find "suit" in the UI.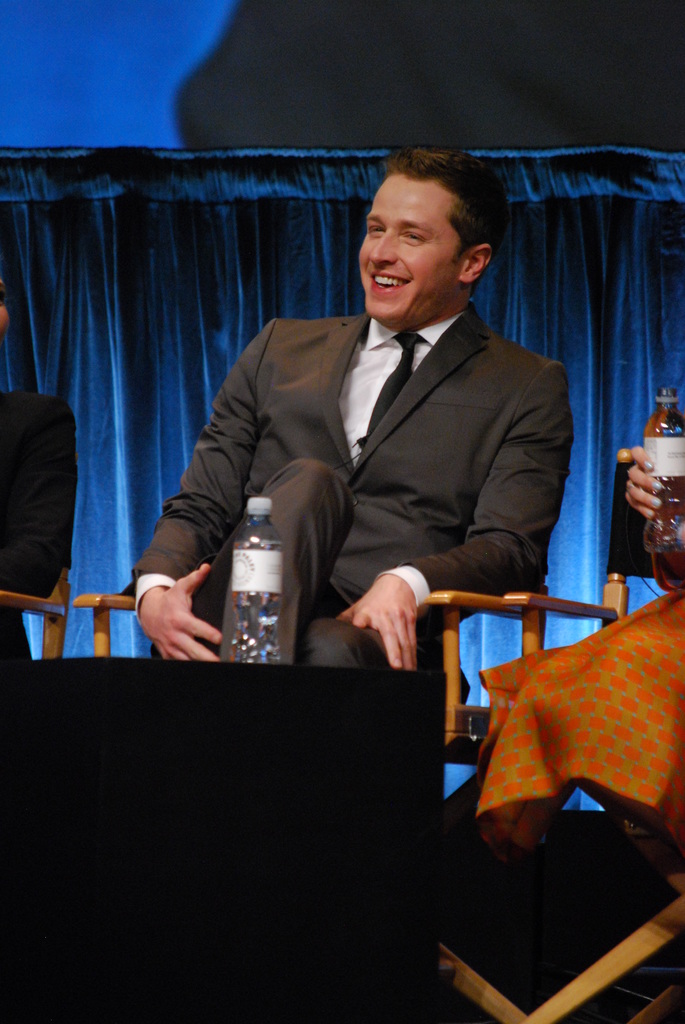
UI element at [left=0, top=383, right=78, bottom=667].
